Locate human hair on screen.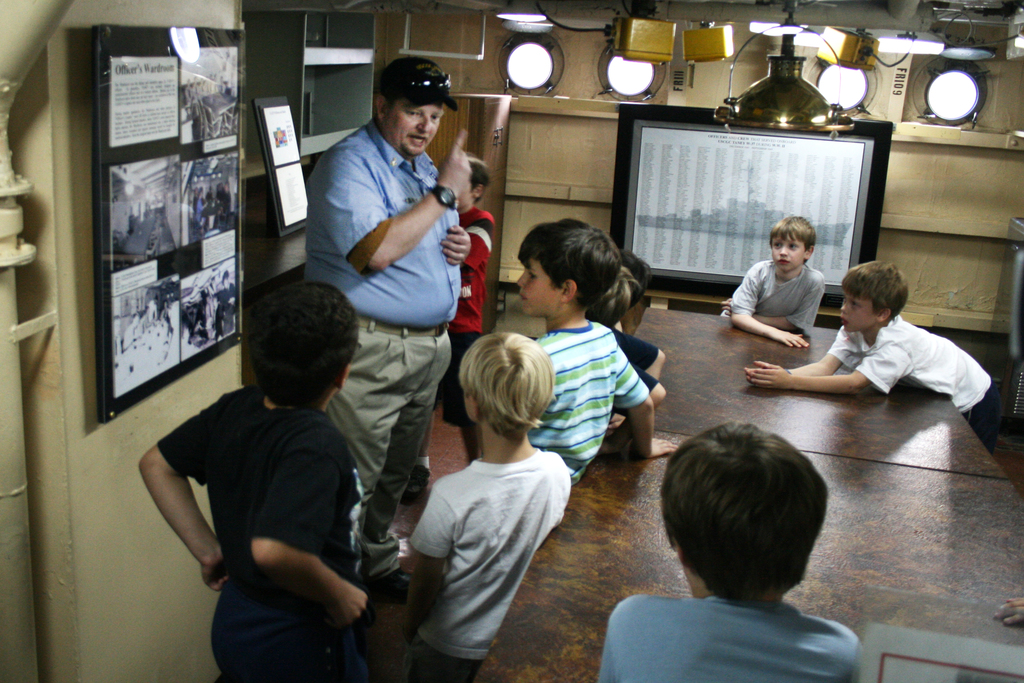
On screen at locate(617, 247, 651, 294).
